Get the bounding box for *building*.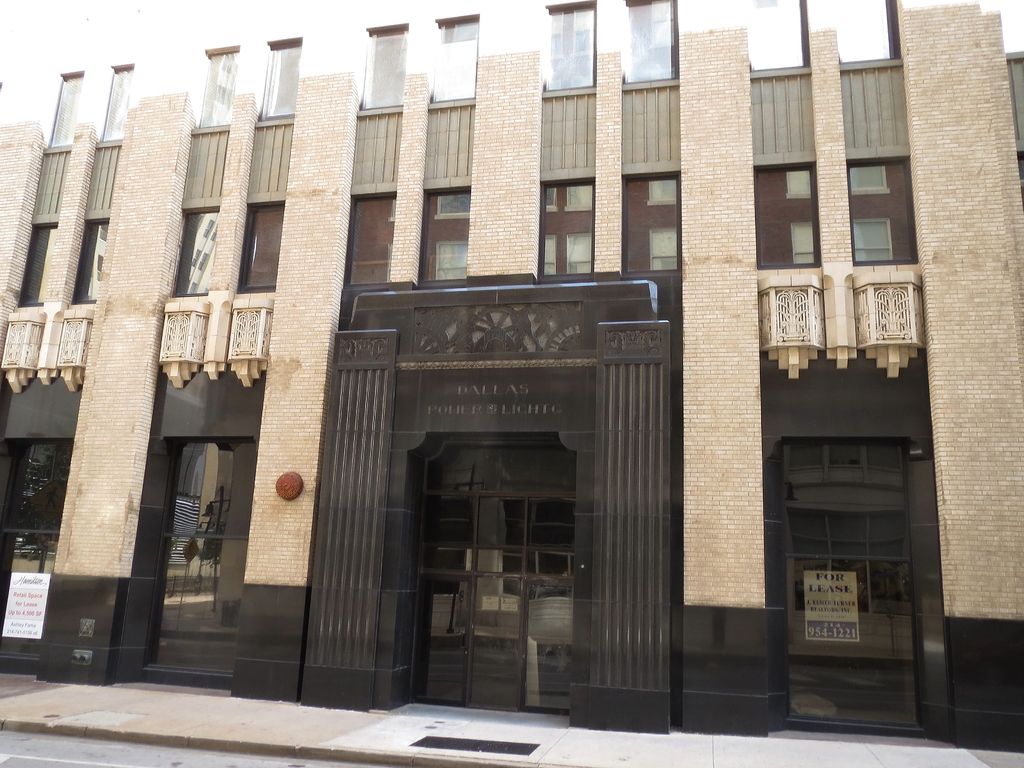
pyautogui.locateOnScreen(0, 0, 1023, 753).
